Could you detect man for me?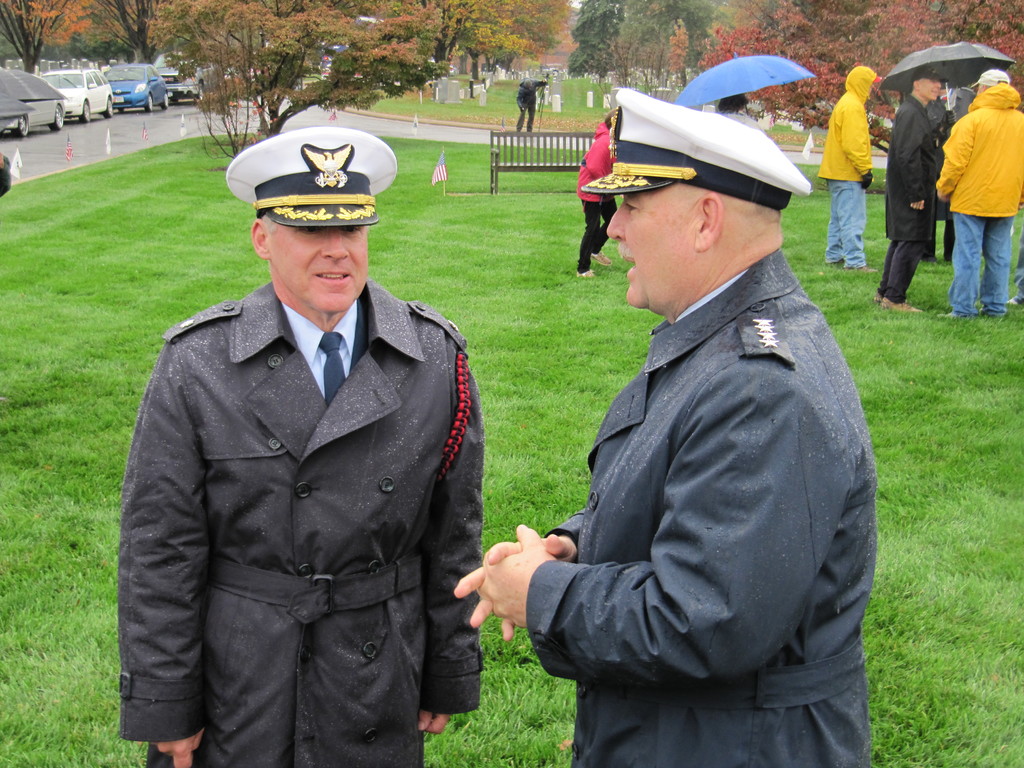
Detection result: left=935, top=68, right=1023, bottom=321.
